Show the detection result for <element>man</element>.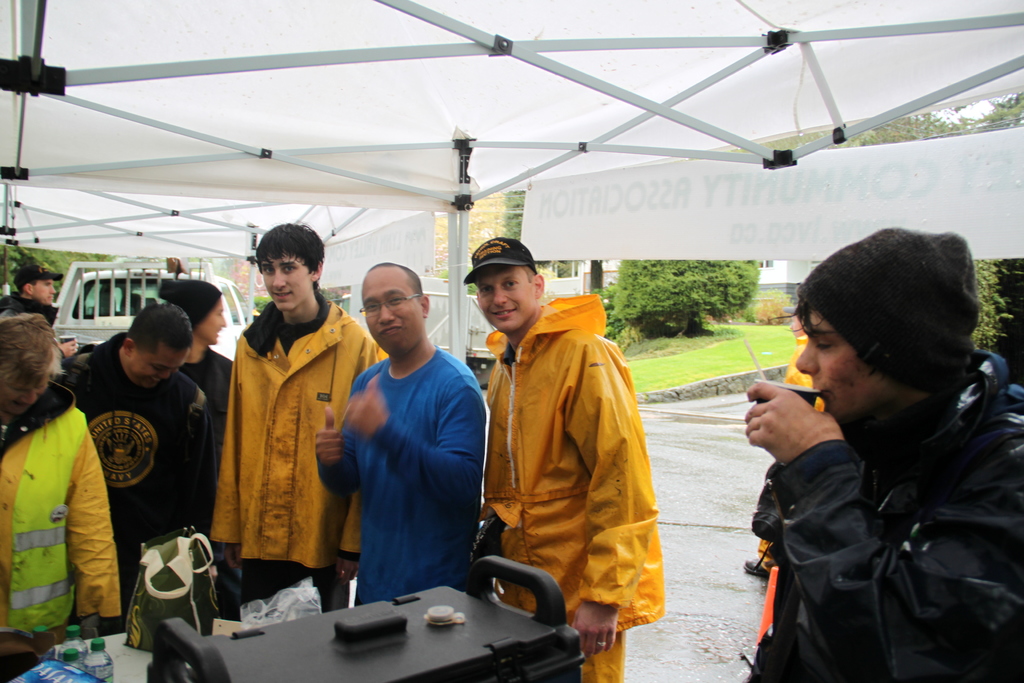
region(316, 264, 483, 568).
